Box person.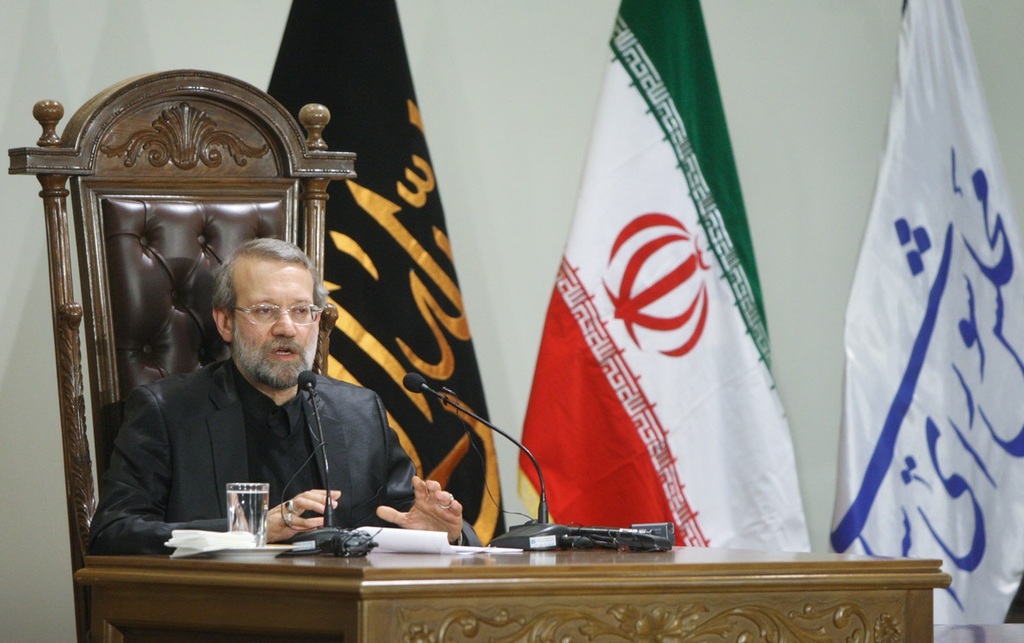
[left=84, top=233, right=490, bottom=554].
